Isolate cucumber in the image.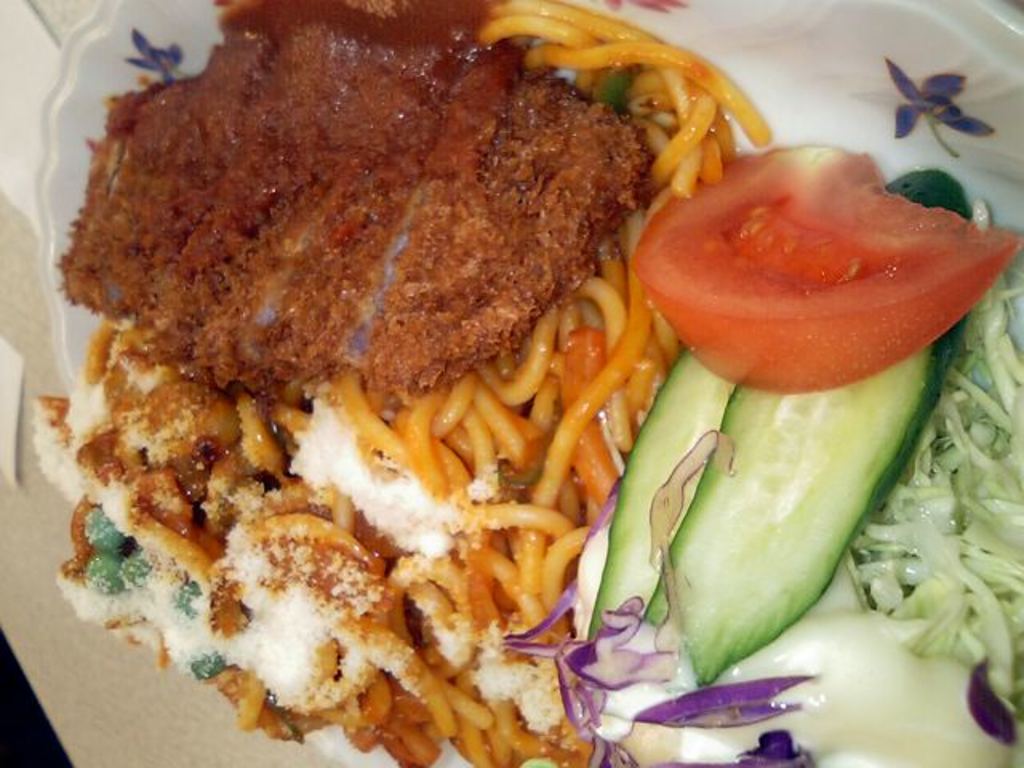
Isolated region: bbox=[630, 352, 965, 638].
